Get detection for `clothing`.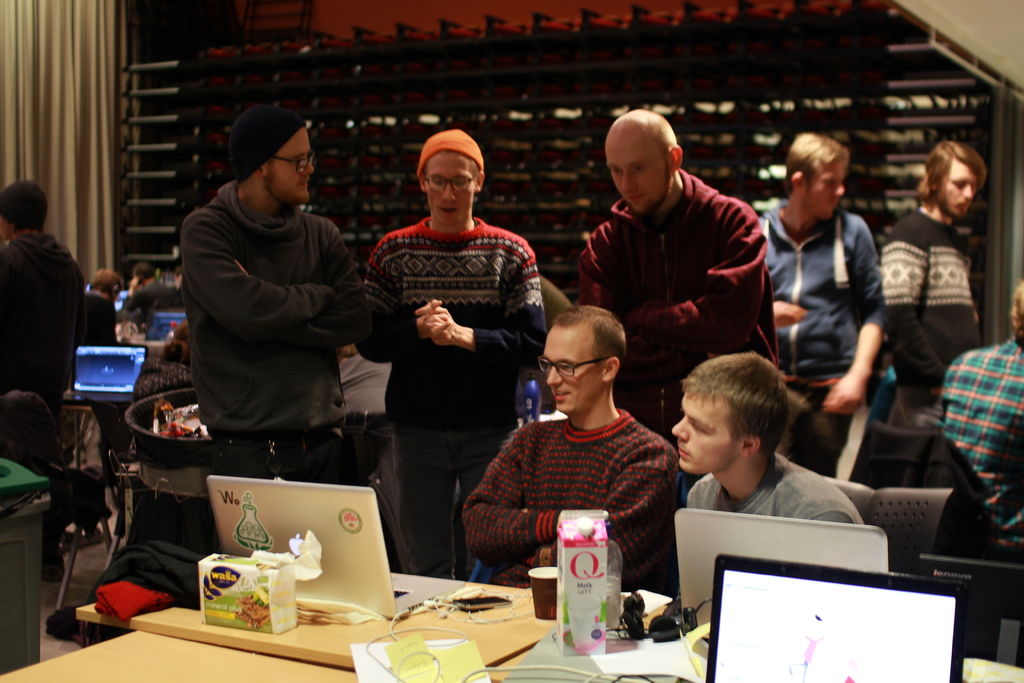
Detection: BBox(177, 179, 377, 431).
